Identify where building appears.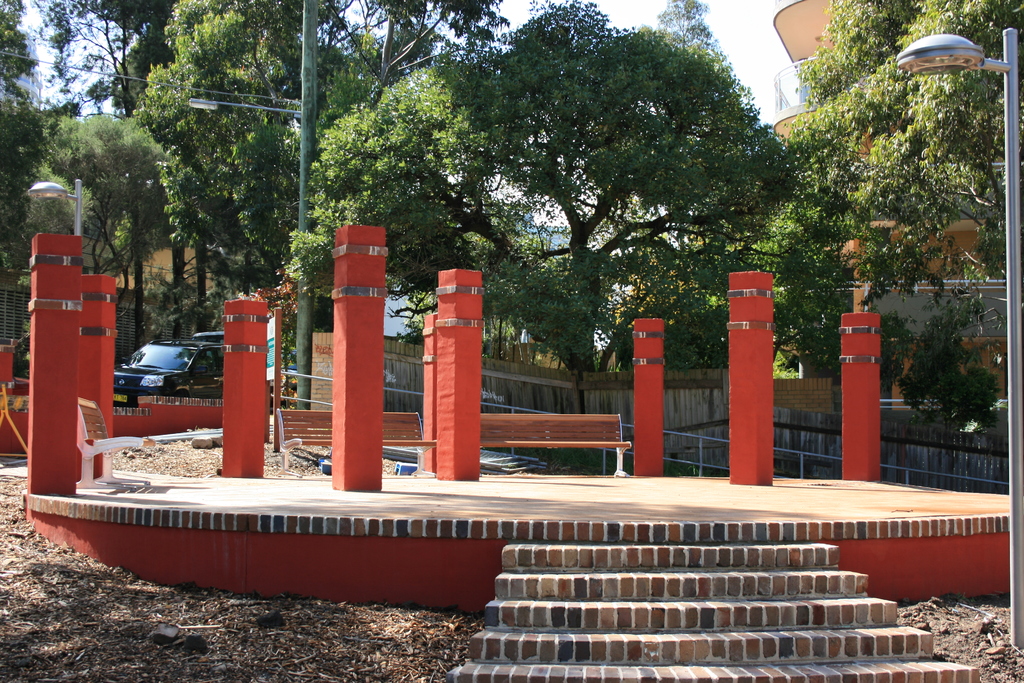
Appears at 116:239:308:349.
